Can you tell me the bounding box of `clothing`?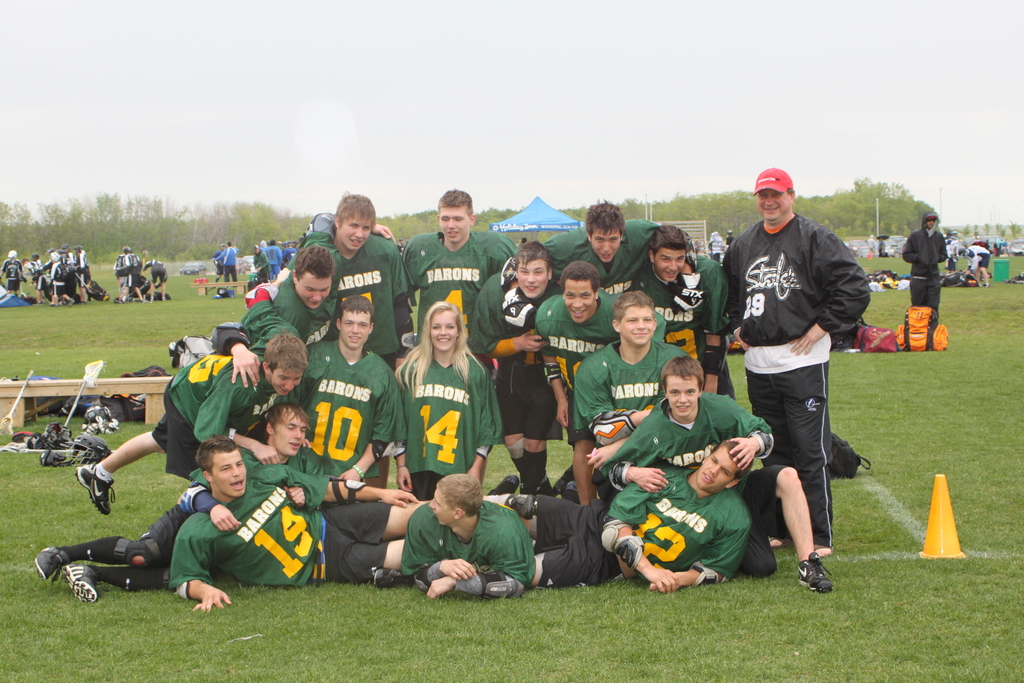
box=[150, 297, 302, 482].
